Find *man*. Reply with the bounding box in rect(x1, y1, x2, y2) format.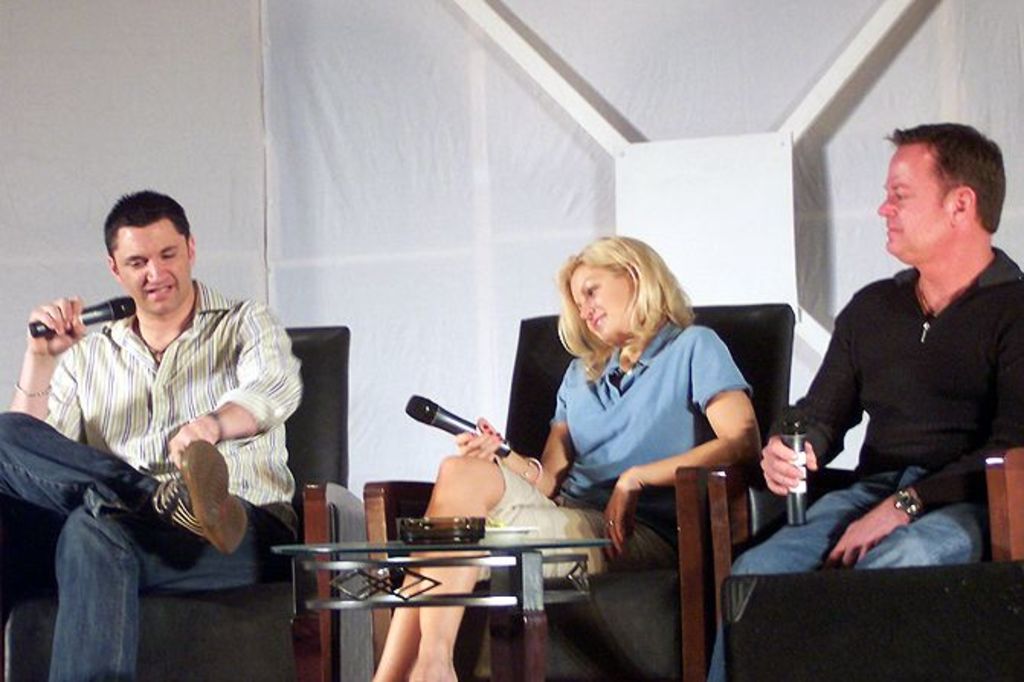
rect(708, 121, 1022, 680).
